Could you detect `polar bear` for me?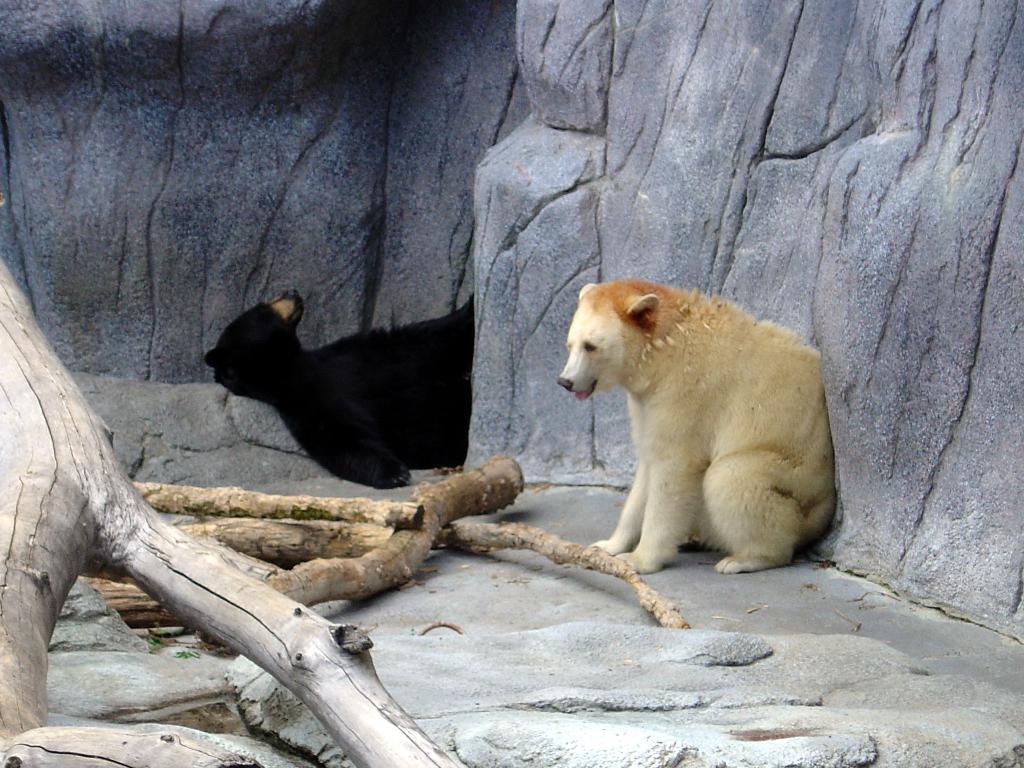
Detection result: (left=198, top=292, right=472, bottom=490).
